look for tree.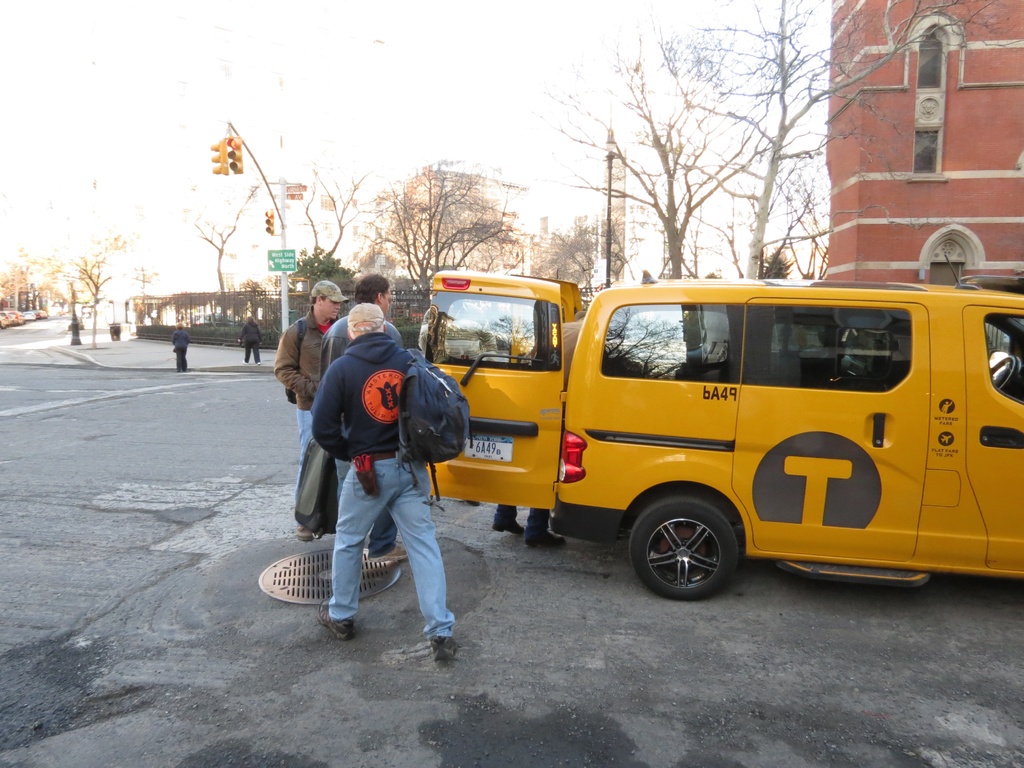
Found: select_region(648, 0, 1023, 279).
